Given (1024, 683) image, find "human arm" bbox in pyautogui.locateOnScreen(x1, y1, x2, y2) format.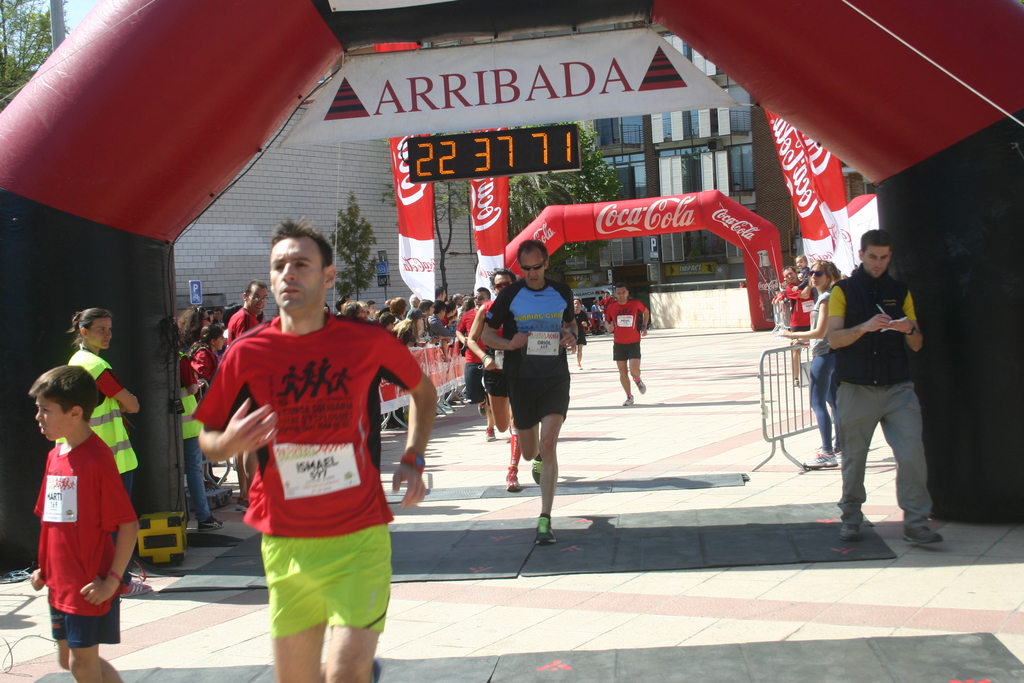
pyautogui.locateOnScreen(203, 334, 278, 465).
